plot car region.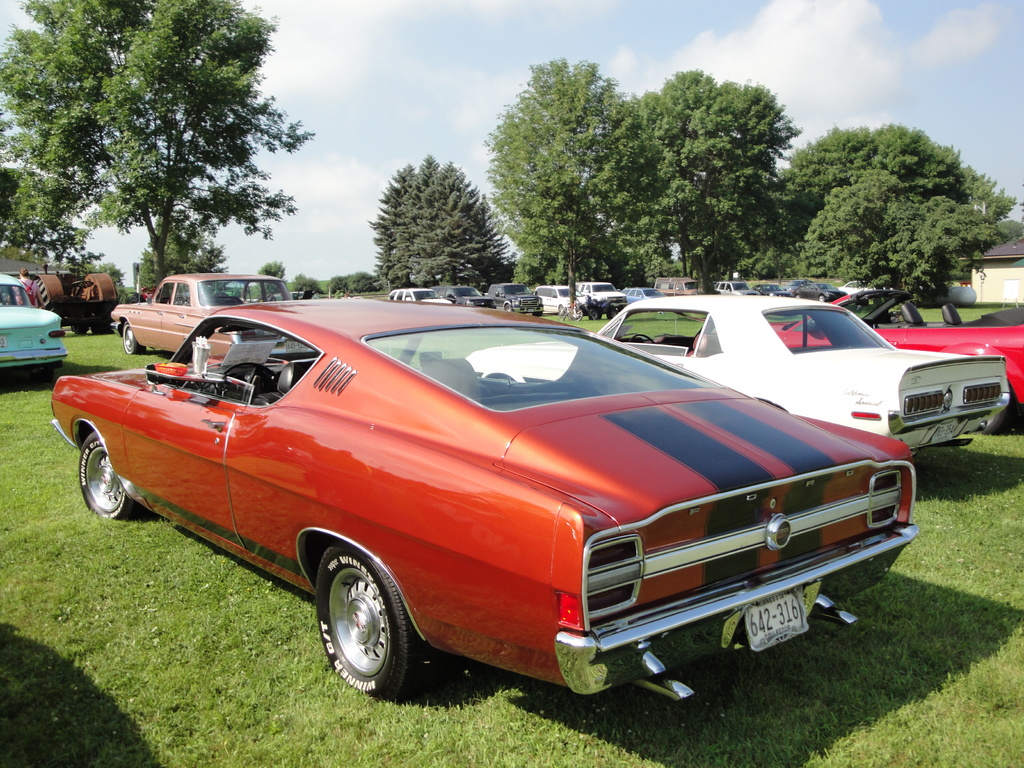
Plotted at BBox(769, 286, 1023, 437).
